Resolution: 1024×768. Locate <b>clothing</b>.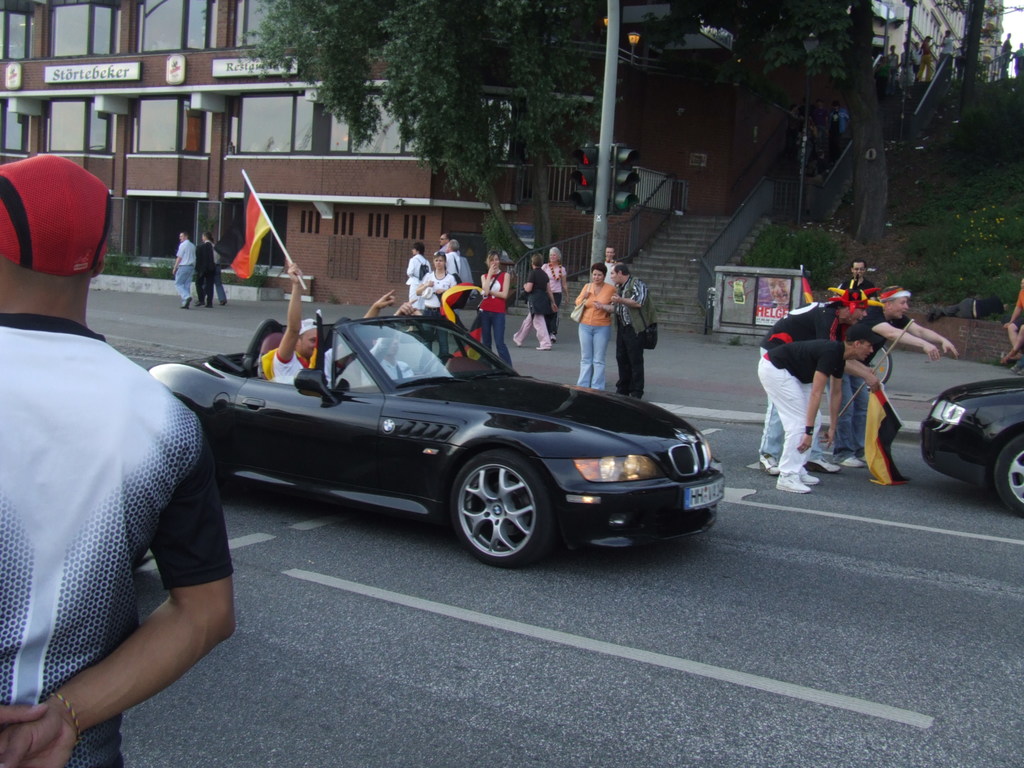
bbox=(573, 282, 616, 392).
